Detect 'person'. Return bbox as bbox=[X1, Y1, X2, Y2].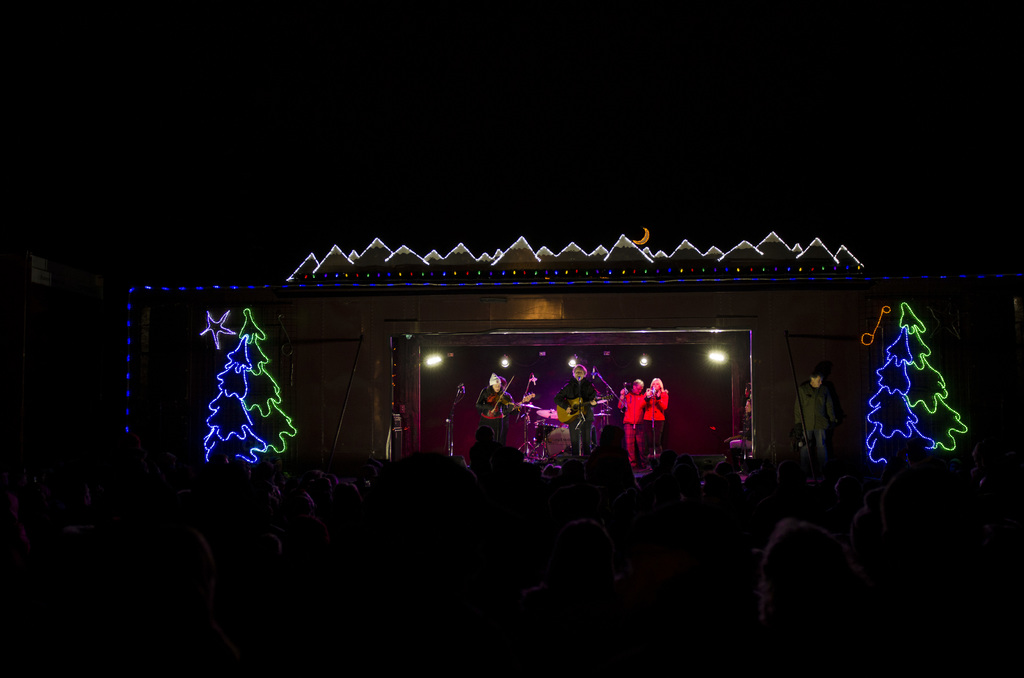
bbox=[641, 375, 662, 466].
